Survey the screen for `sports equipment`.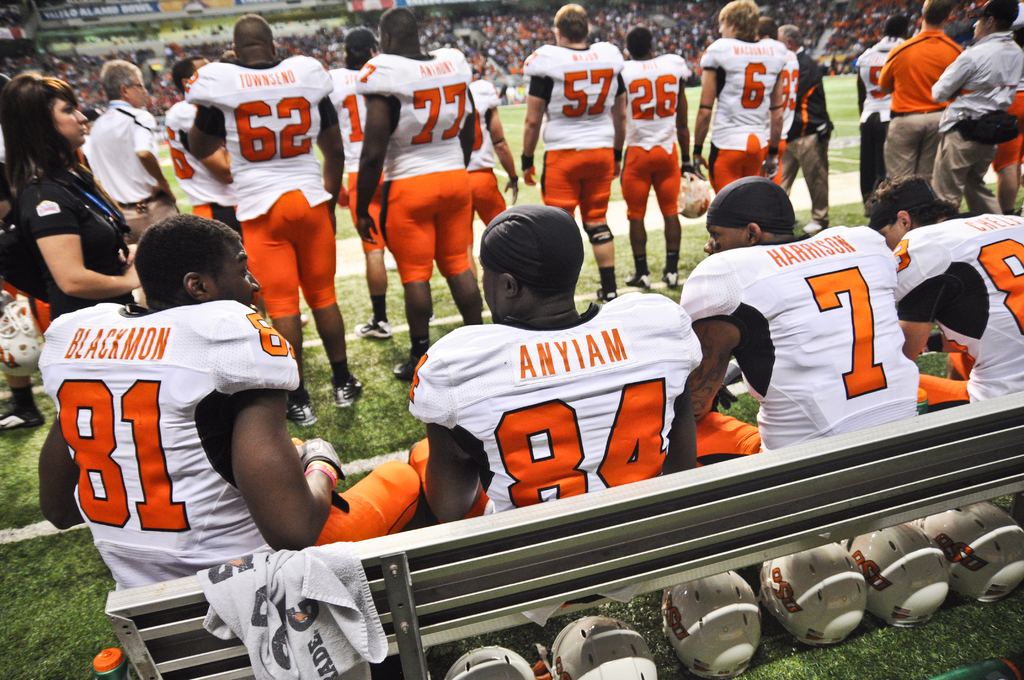
Survey found: (676, 172, 710, 217).
